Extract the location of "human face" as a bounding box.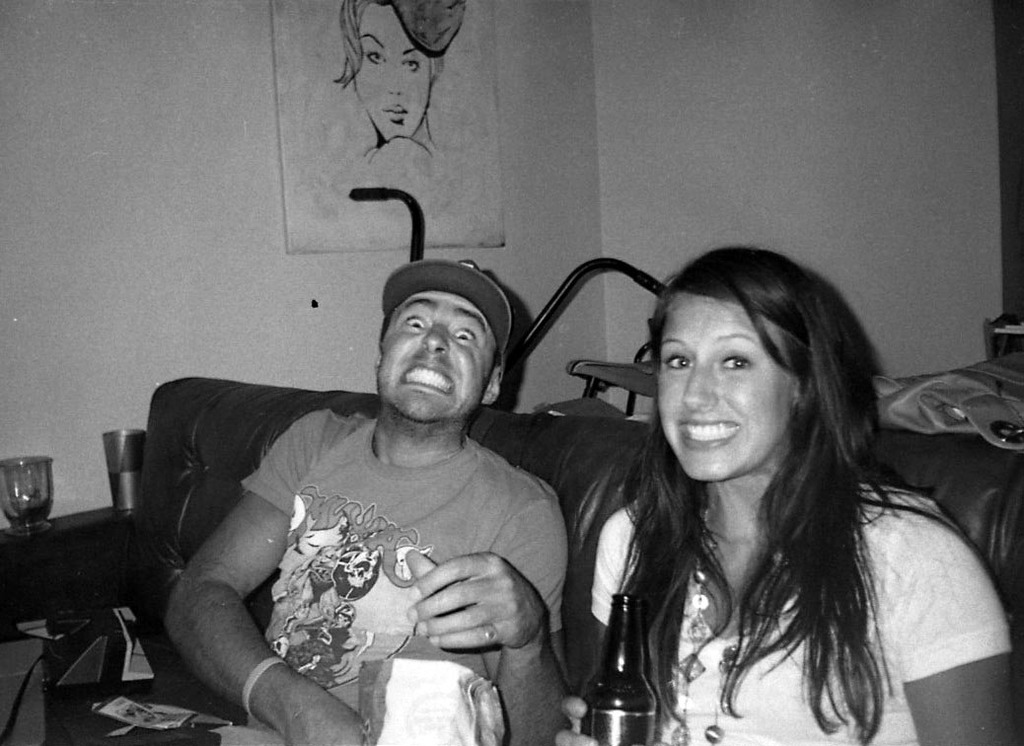
[left=377, top=293, right=494, bottom=412].
